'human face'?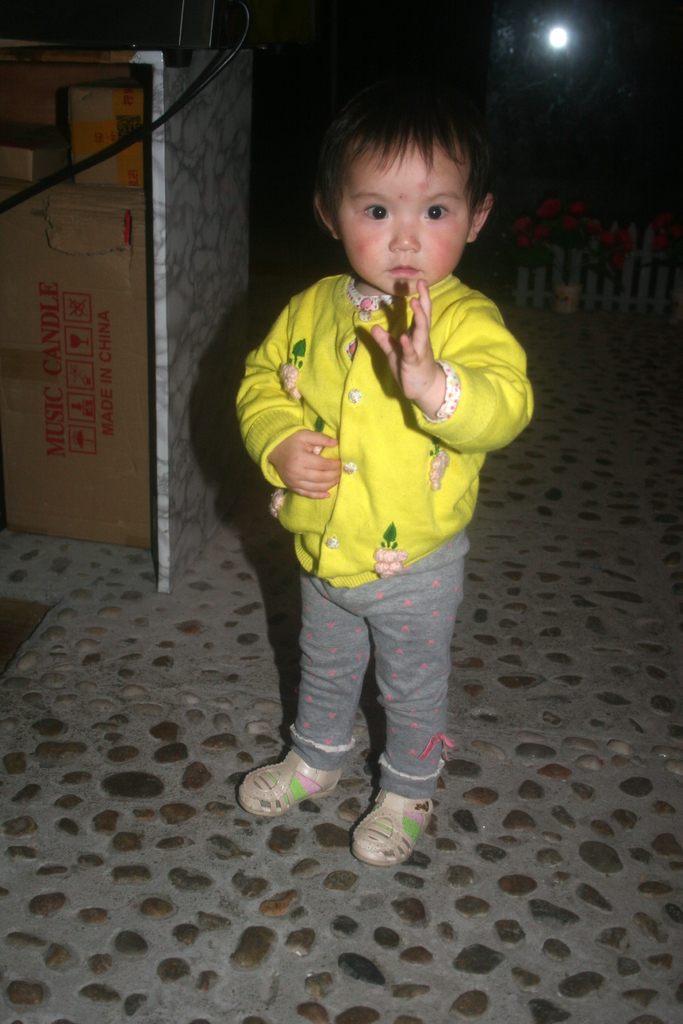
pyautogui.locateOnScreen(327, 120, 490, 294)
